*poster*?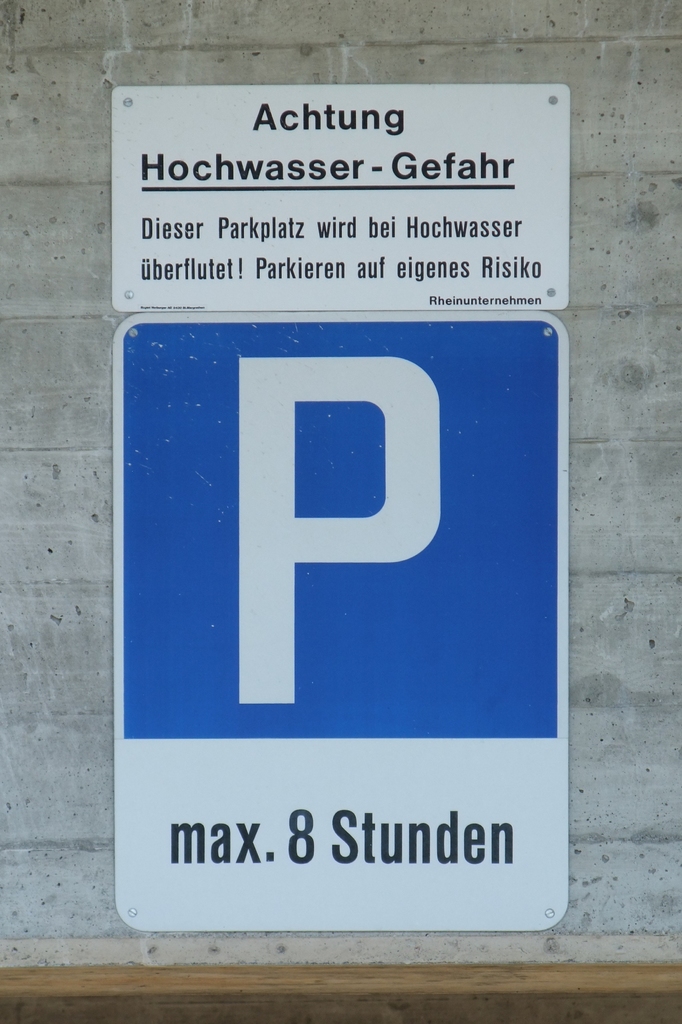
117:305:568:927
